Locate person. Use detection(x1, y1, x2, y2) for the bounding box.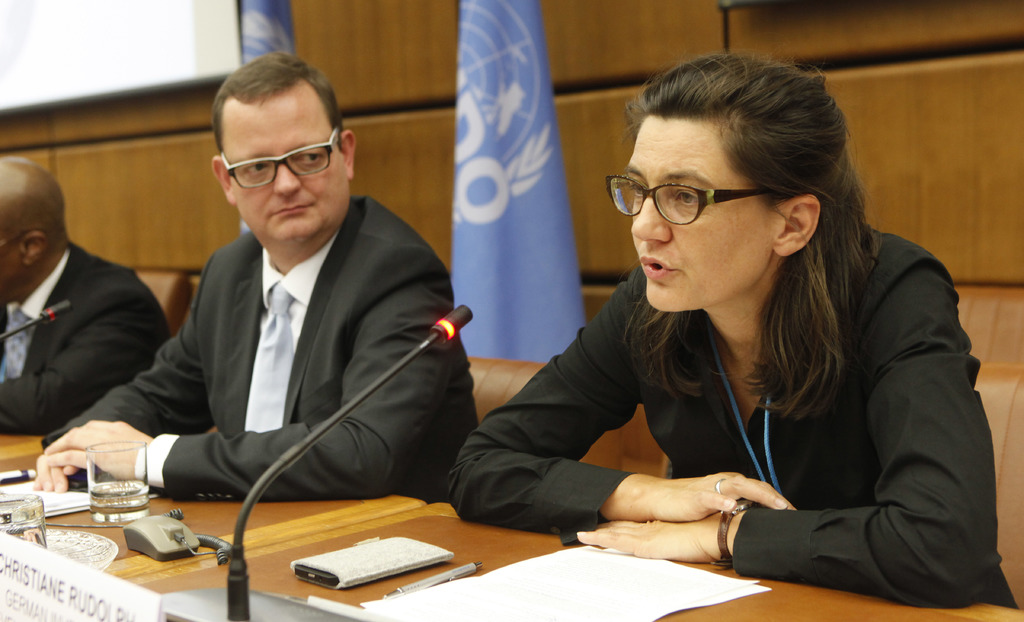
detection(0, 153, 175, 440).
